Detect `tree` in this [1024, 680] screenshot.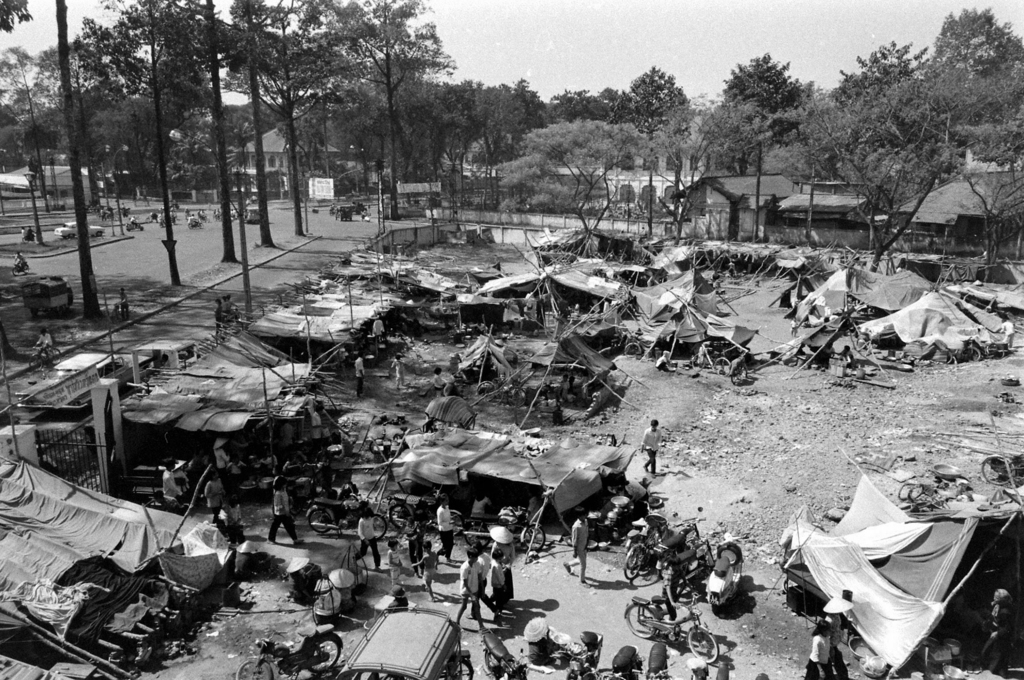
Detection: <bbox>0, 46, 57, 210</bbox>.
